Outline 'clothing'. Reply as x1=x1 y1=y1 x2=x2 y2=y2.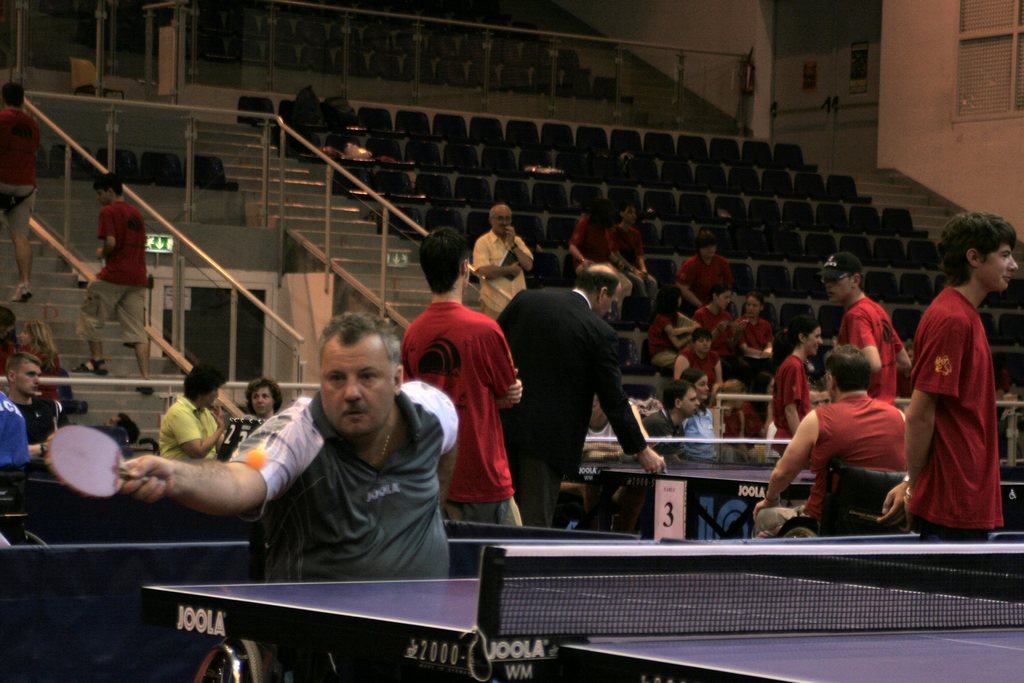
x1=607 y1=219 x2=644 y2=278.
